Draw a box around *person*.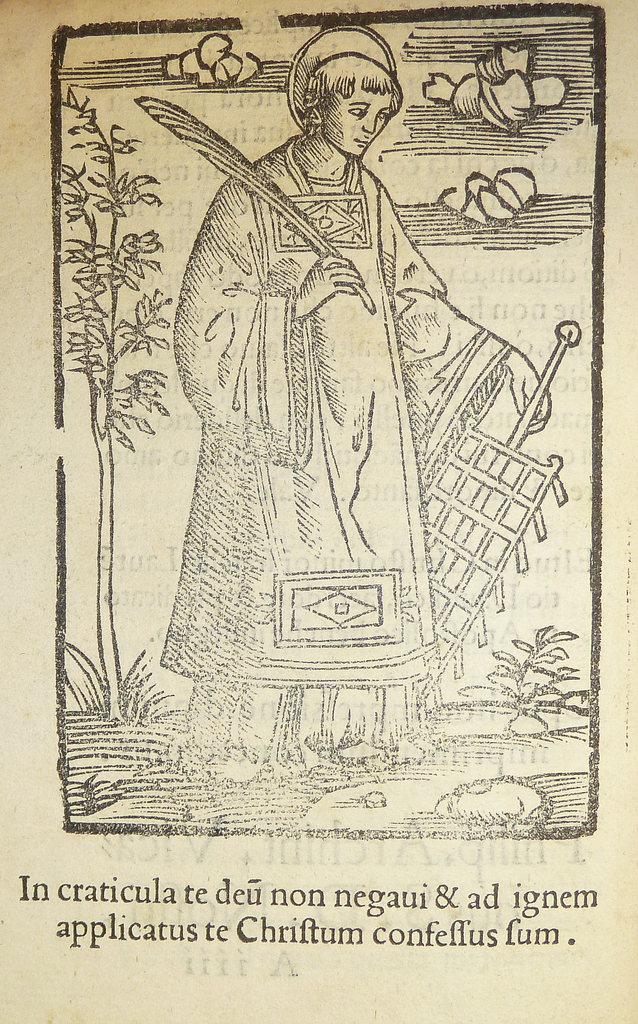
[154,28,551,781].
